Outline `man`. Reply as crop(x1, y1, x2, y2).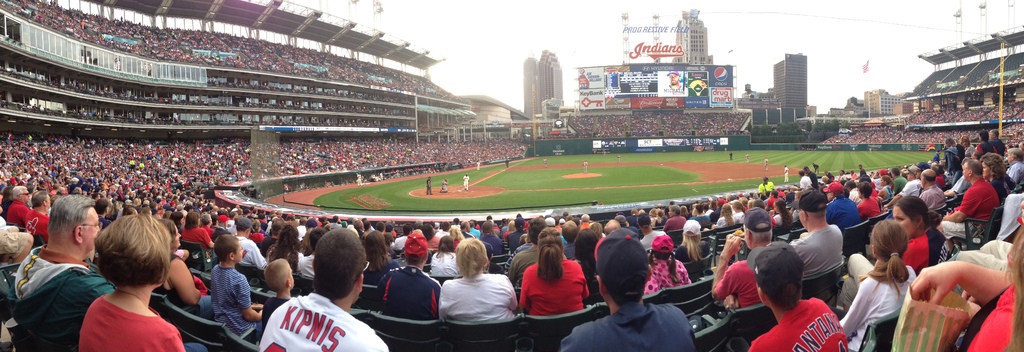
crop(801, 165, 820, 193).
